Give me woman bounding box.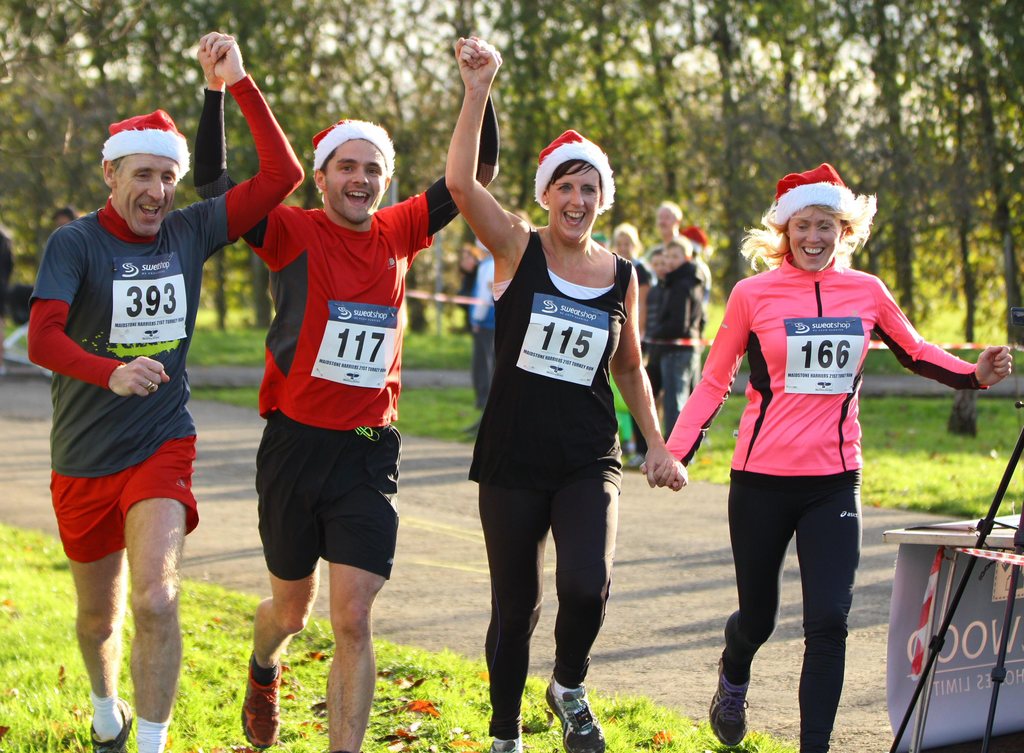
689:178:939:729.
